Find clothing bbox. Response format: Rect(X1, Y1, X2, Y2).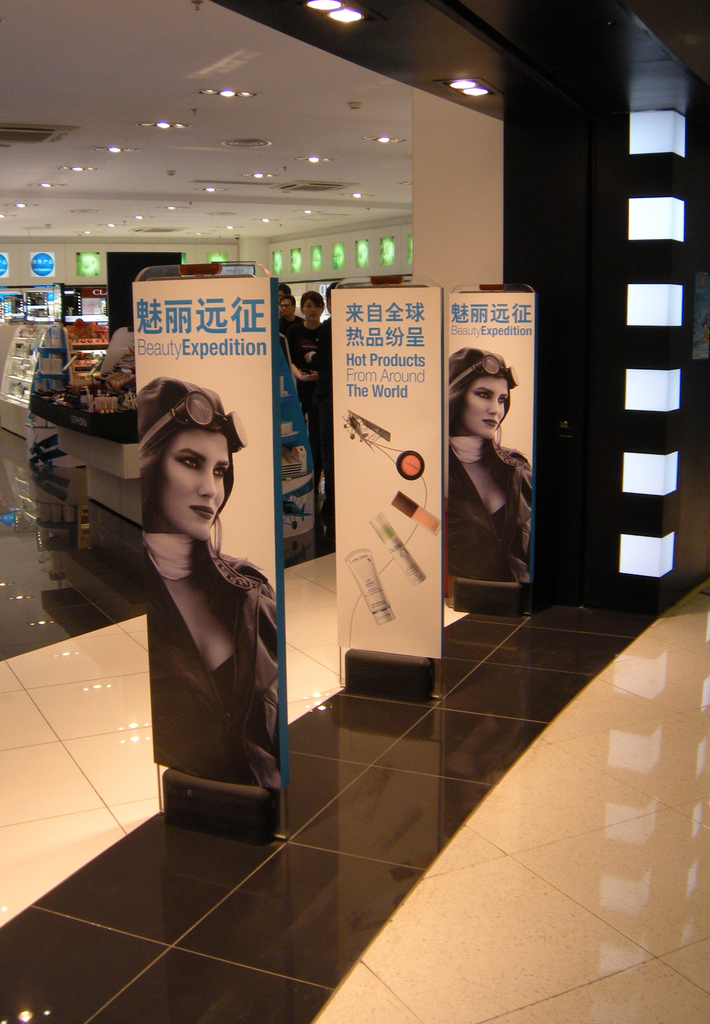
Rect(139, 519, 285, 790).
